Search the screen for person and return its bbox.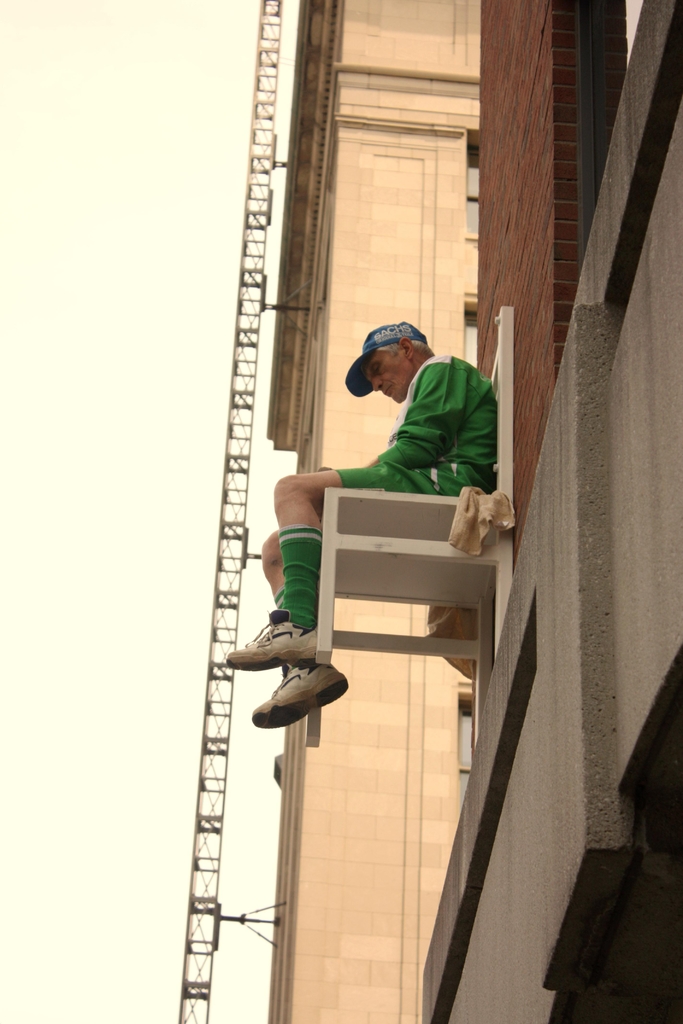
Found: 222:323:499:732.
